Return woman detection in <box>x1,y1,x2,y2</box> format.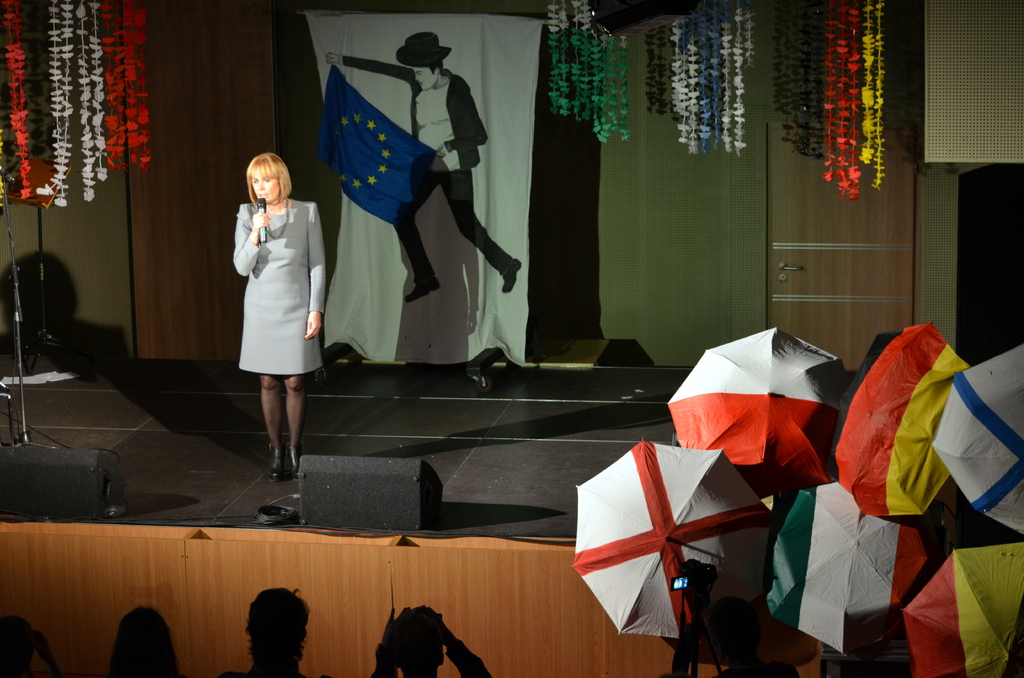
<box>217,152,323,464</box>.
